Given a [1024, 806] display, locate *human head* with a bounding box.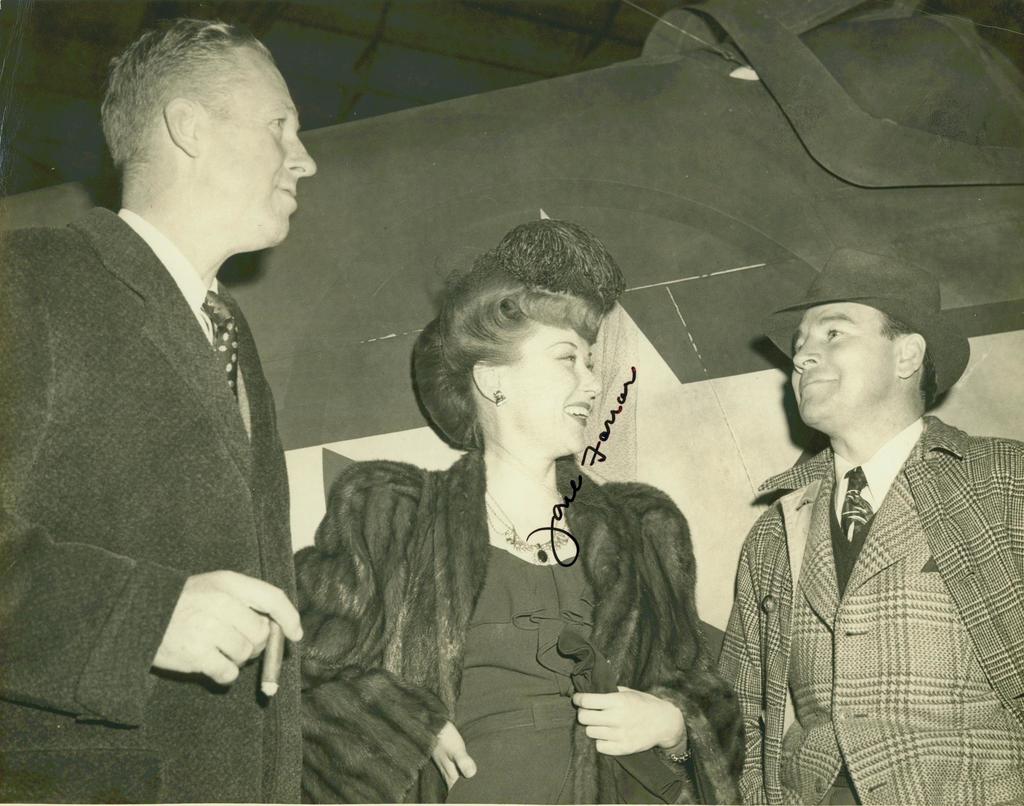
Located: region(413, 221, 598, 458).
